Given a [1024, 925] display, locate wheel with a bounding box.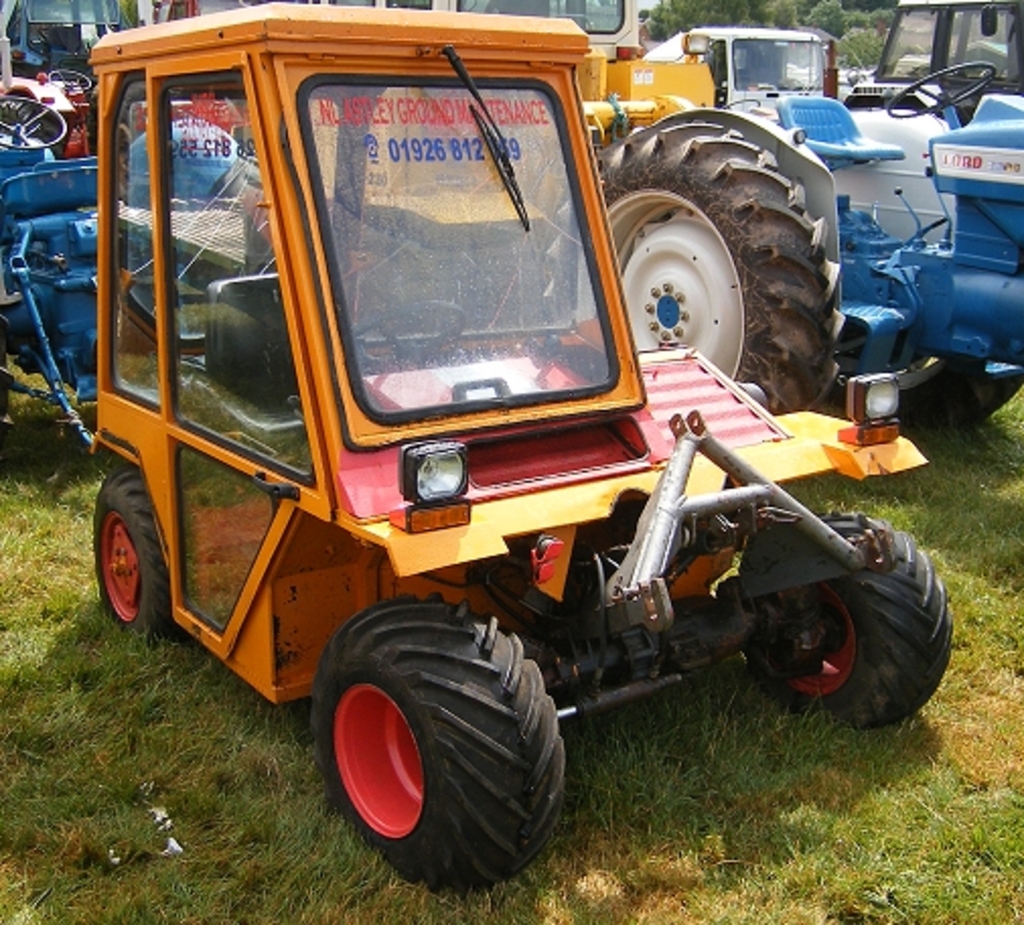
Located: <box>47,67,91,91</box>.
